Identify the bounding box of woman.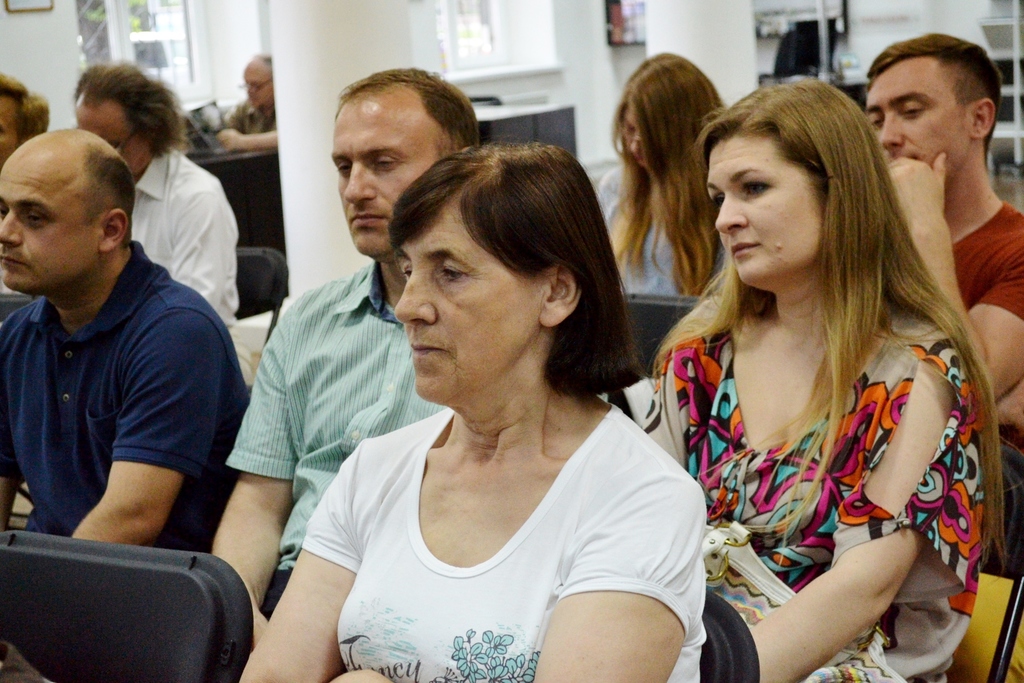
pyautogui.locateOnScreen(235, 144, 710, 680).
